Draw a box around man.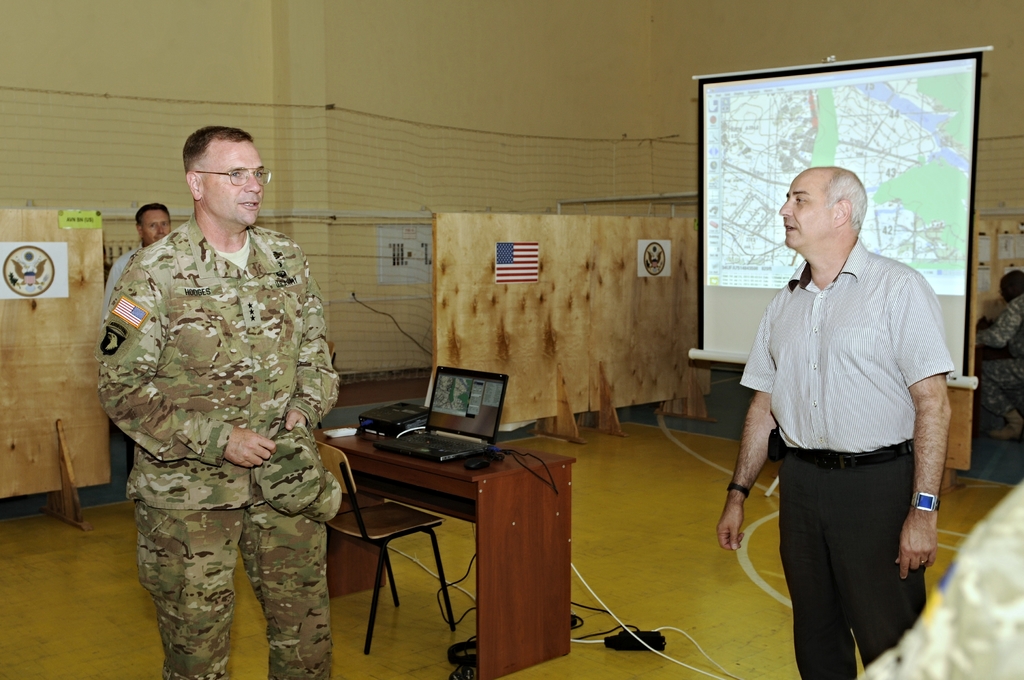
detection(977, 270, 1023, 441).
